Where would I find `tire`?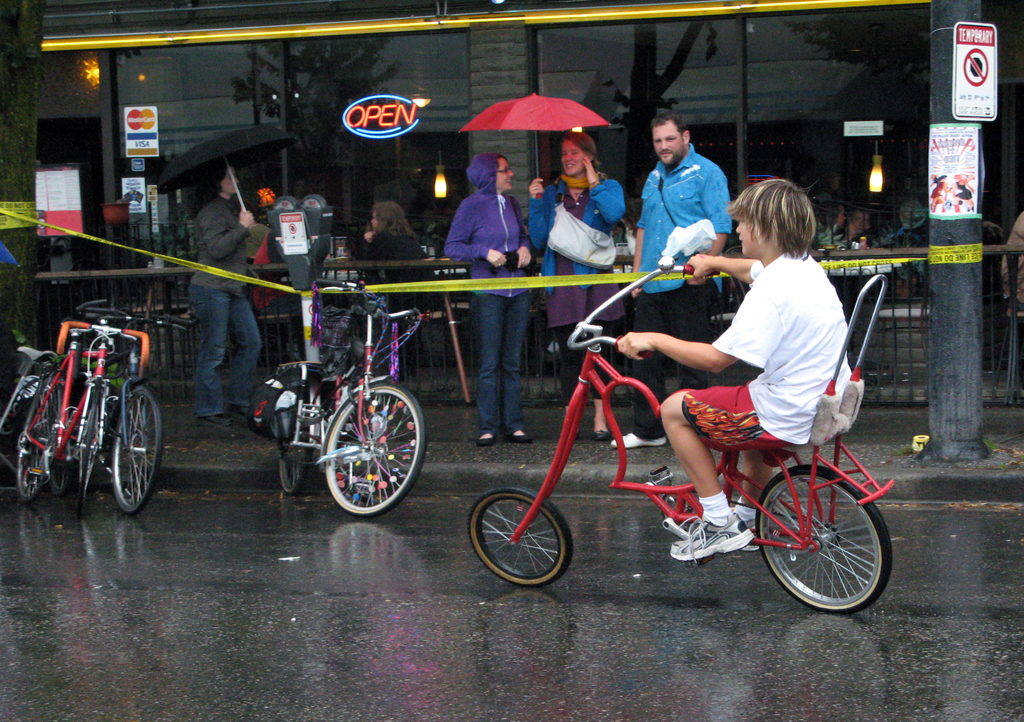
At 273,374,336,495.
